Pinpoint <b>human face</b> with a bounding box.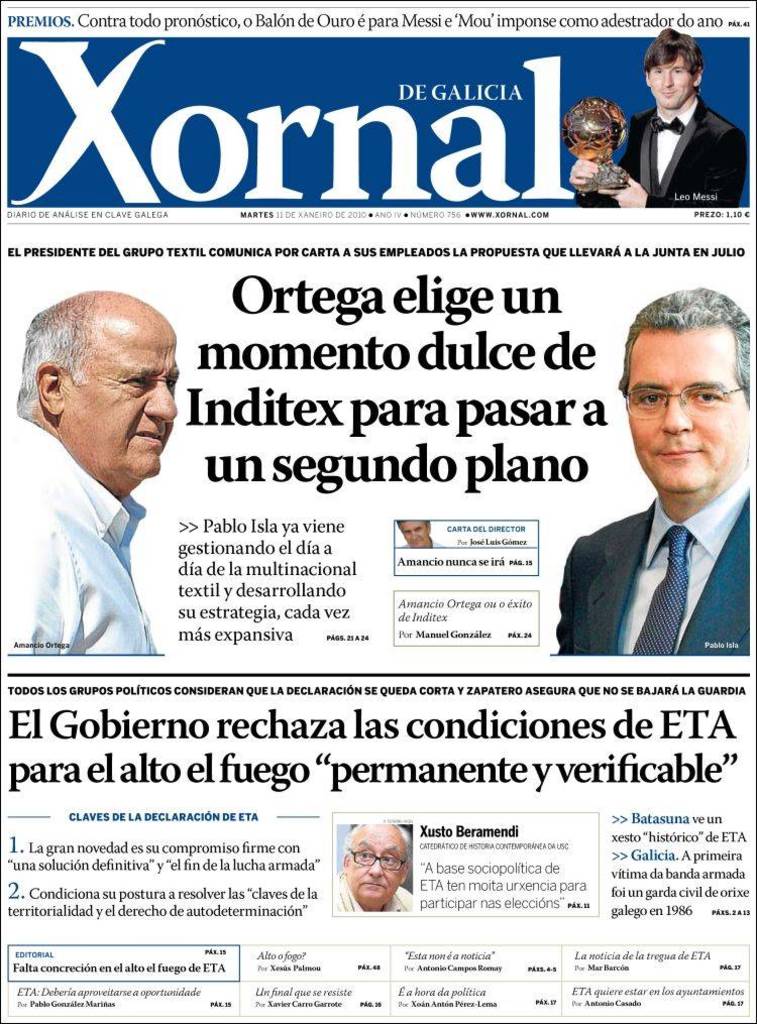
<region>350, 822, 409, 899</region>.
